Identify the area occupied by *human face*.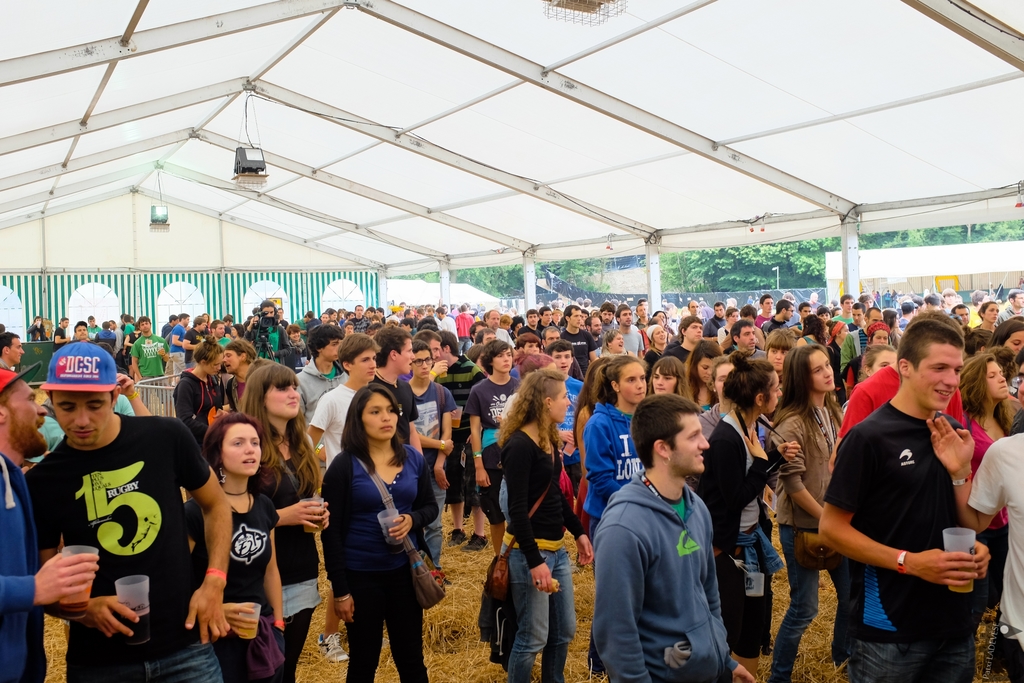
Area: box=[591, 317, 601, 334].
